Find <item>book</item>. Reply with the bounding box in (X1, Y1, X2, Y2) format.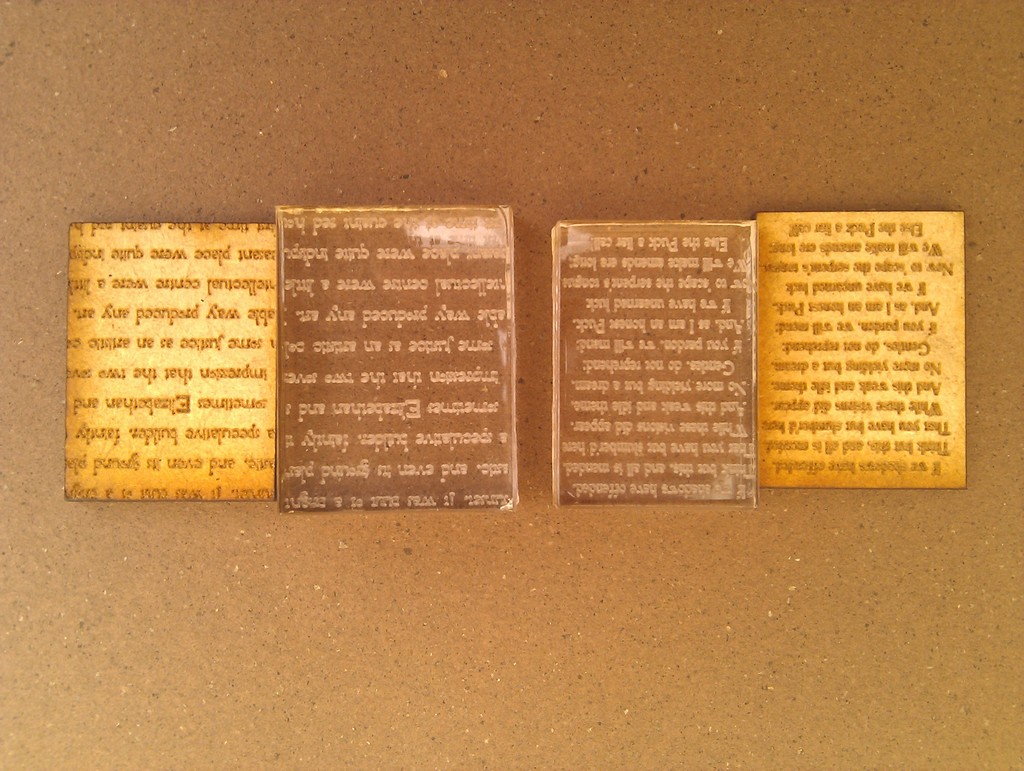
(63, 223, 282, 508).
